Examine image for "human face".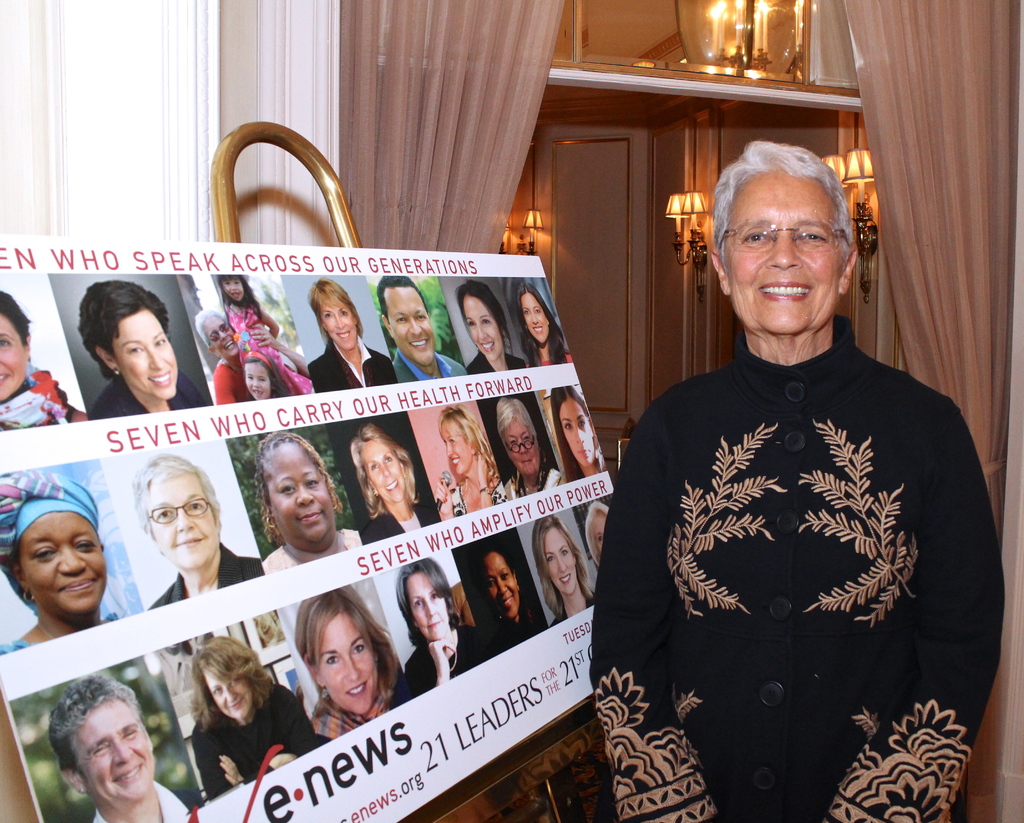
Examination result: bbox(479, 552, 524, 623).
